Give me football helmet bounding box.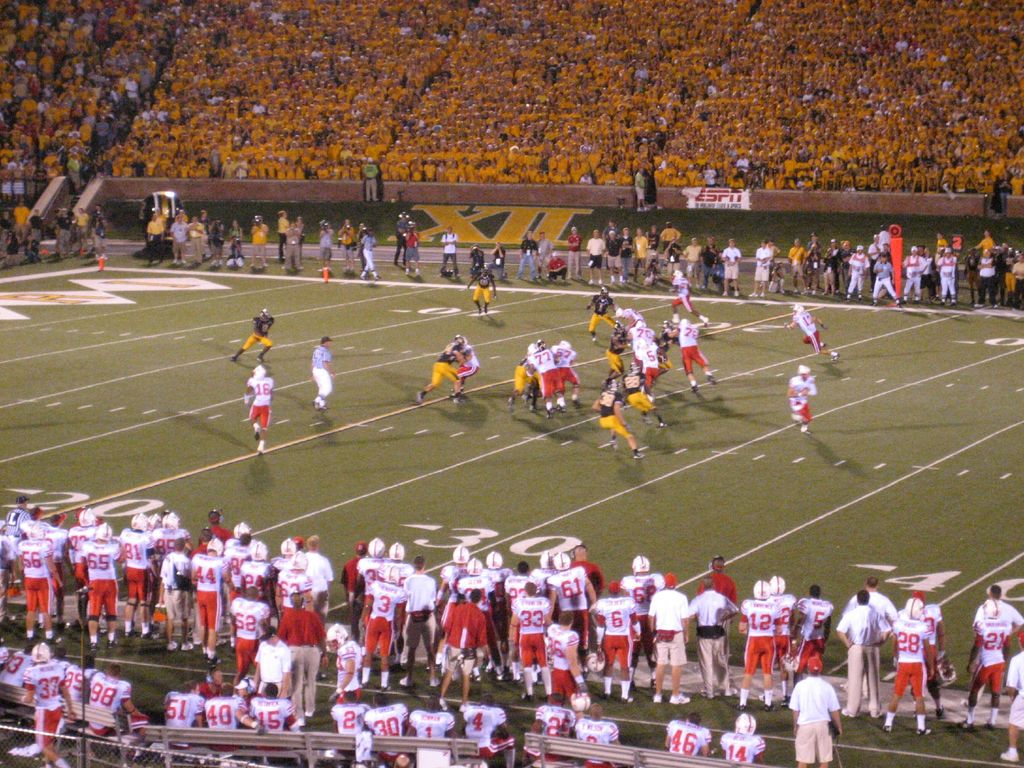
box(206, 540, 227, 557).
